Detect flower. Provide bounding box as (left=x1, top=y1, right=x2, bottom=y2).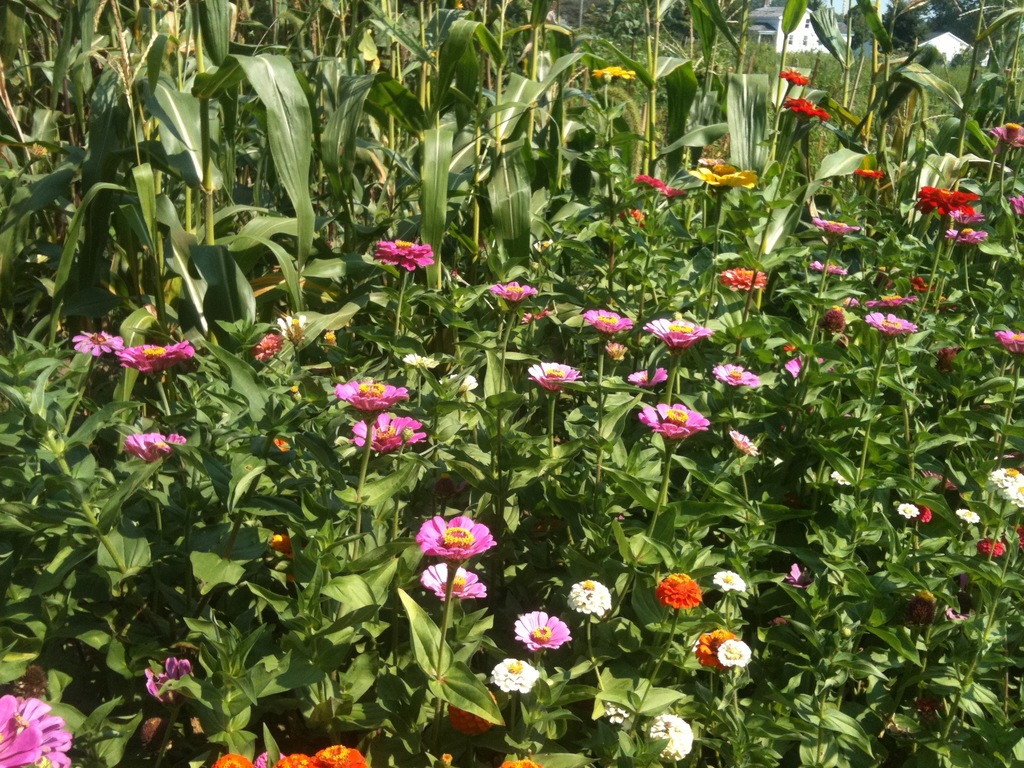
(left=952, top=206, right=985, bottom=226).
